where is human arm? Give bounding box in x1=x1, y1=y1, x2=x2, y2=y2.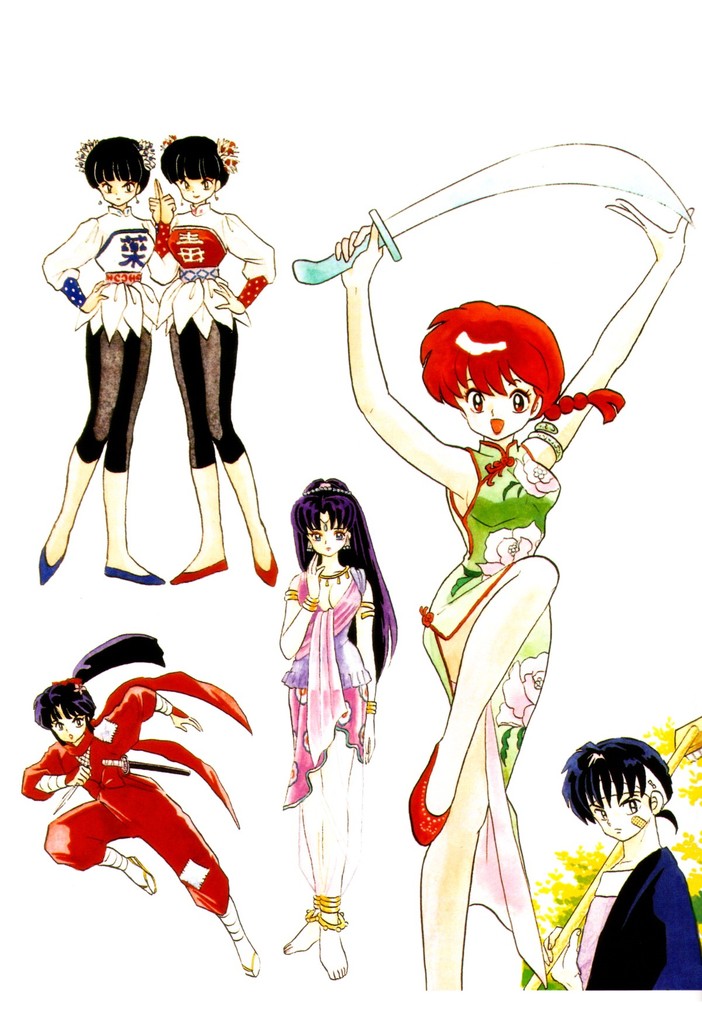
x1=330, y1=216, x2=472, y2=495.
